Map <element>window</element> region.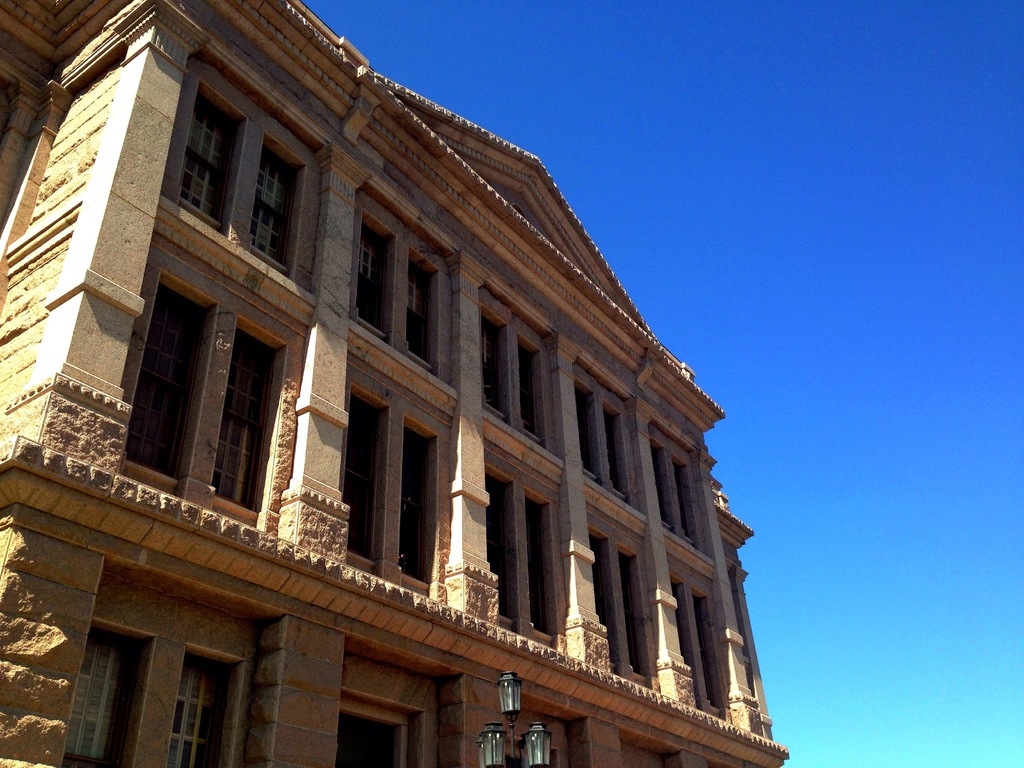
Mapped to crop(215, 342, 264, 508).
